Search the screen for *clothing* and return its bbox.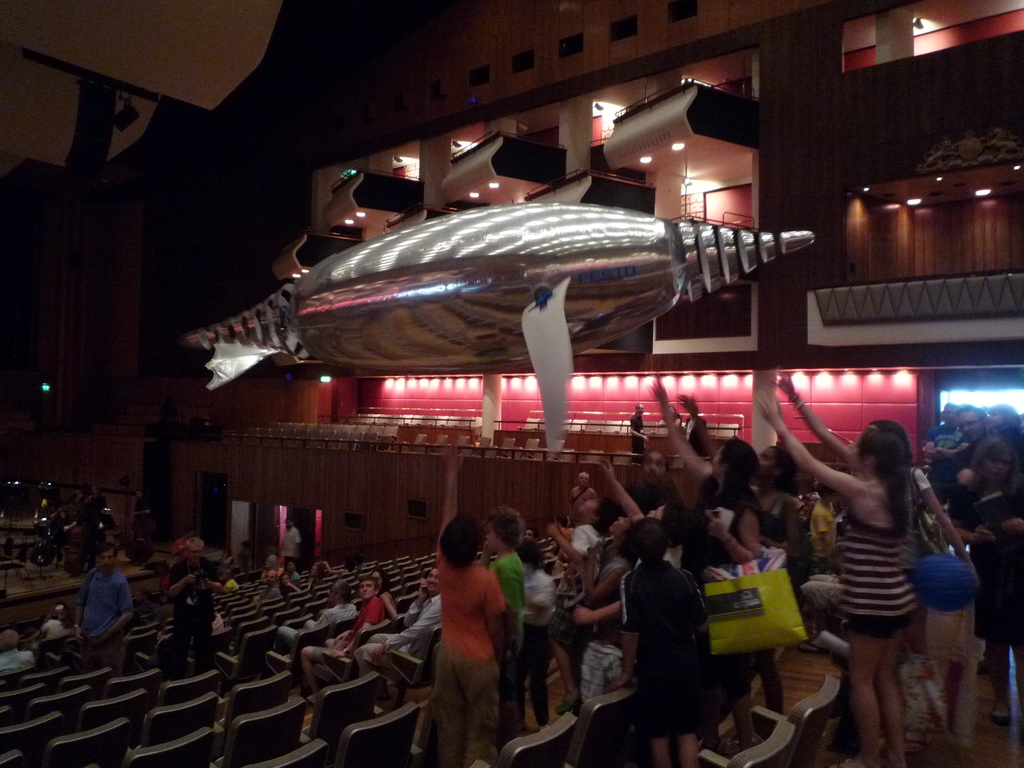
Found: region(573, 527, 602, 556).
